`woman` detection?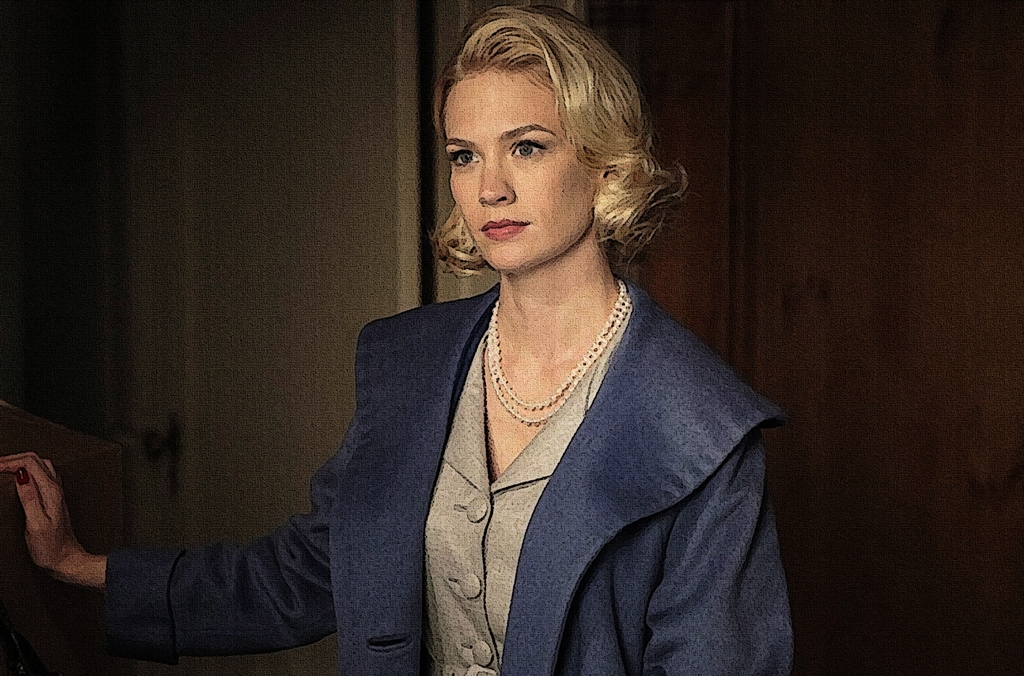
[0,0,799,675]
